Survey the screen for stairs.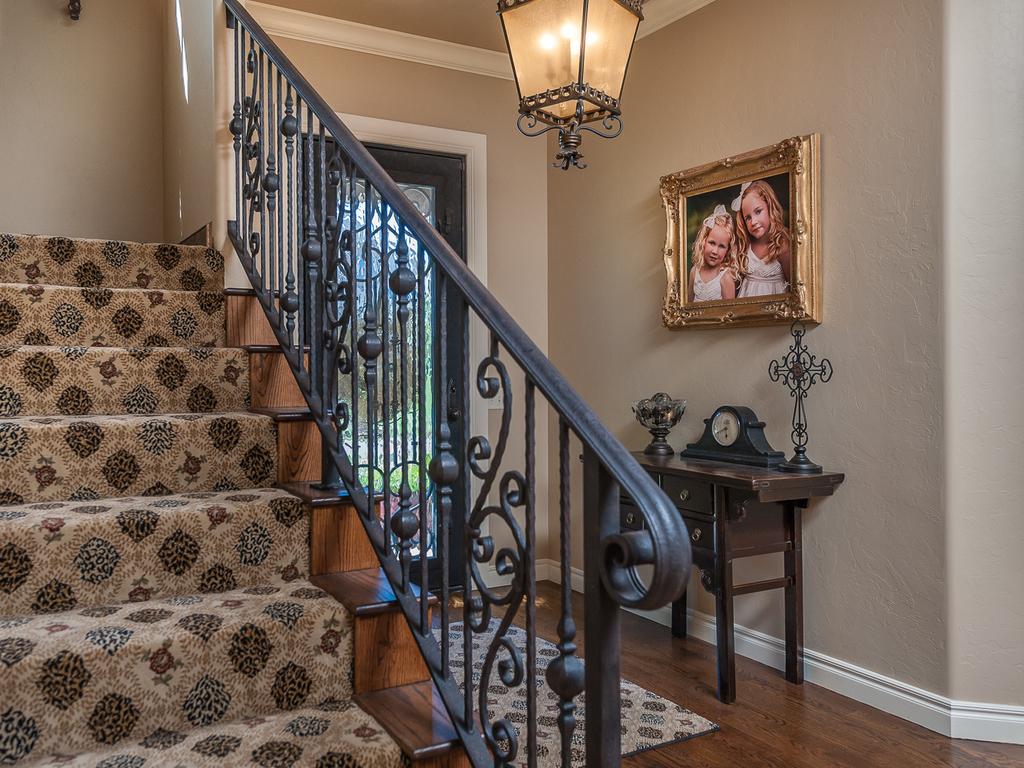
Survey found: 0, 233, 493, 767.
